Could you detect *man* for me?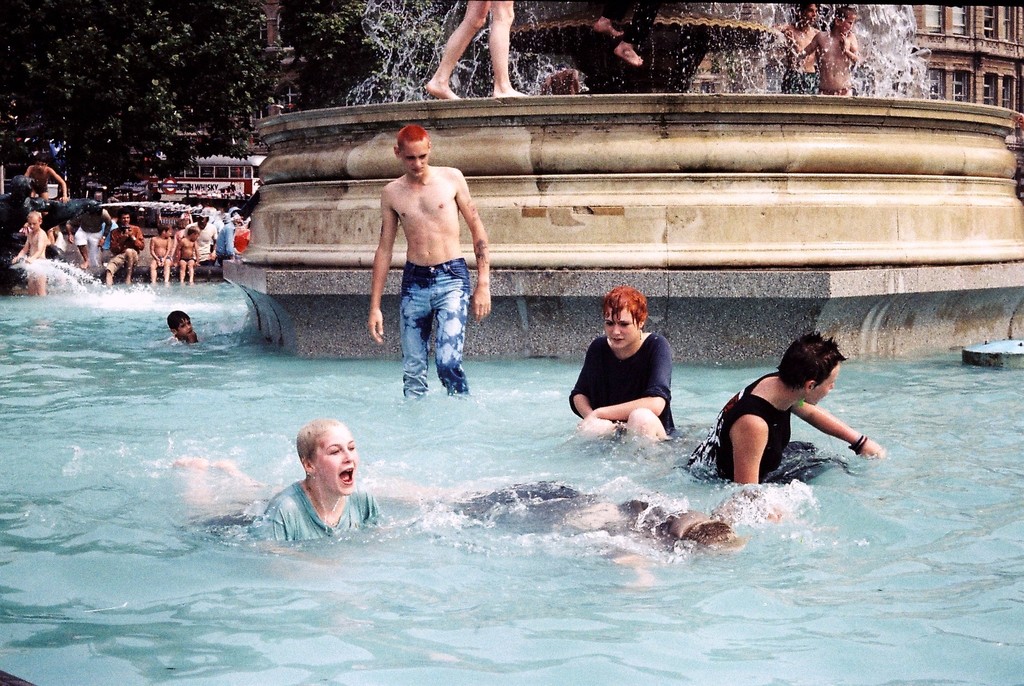
Detection result: 186,206,215,261.
